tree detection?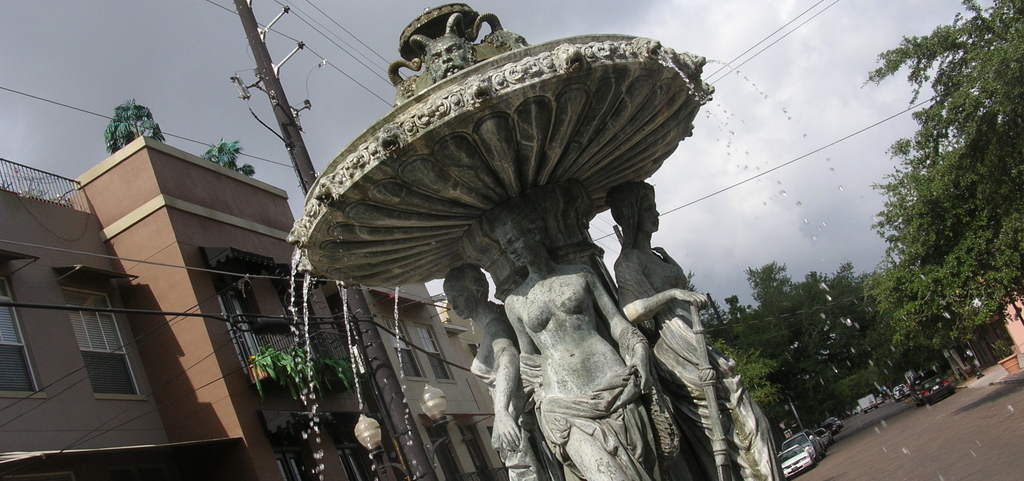
box(200, 133, 257, 176)
